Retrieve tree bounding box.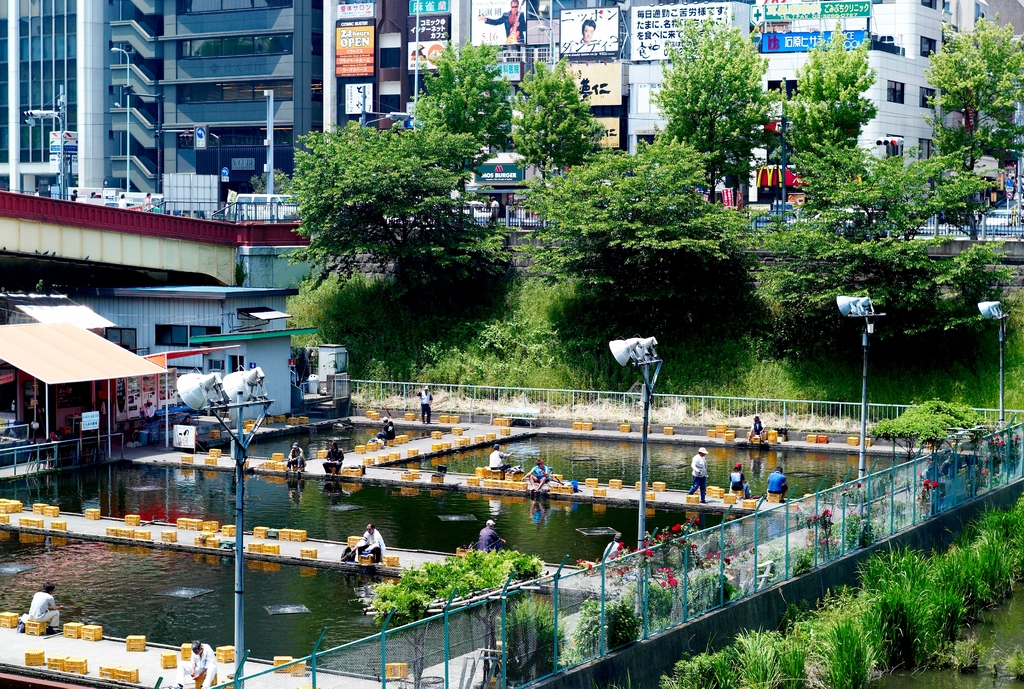
Bounding box: <region>493, 38, 639, 186</region>.
